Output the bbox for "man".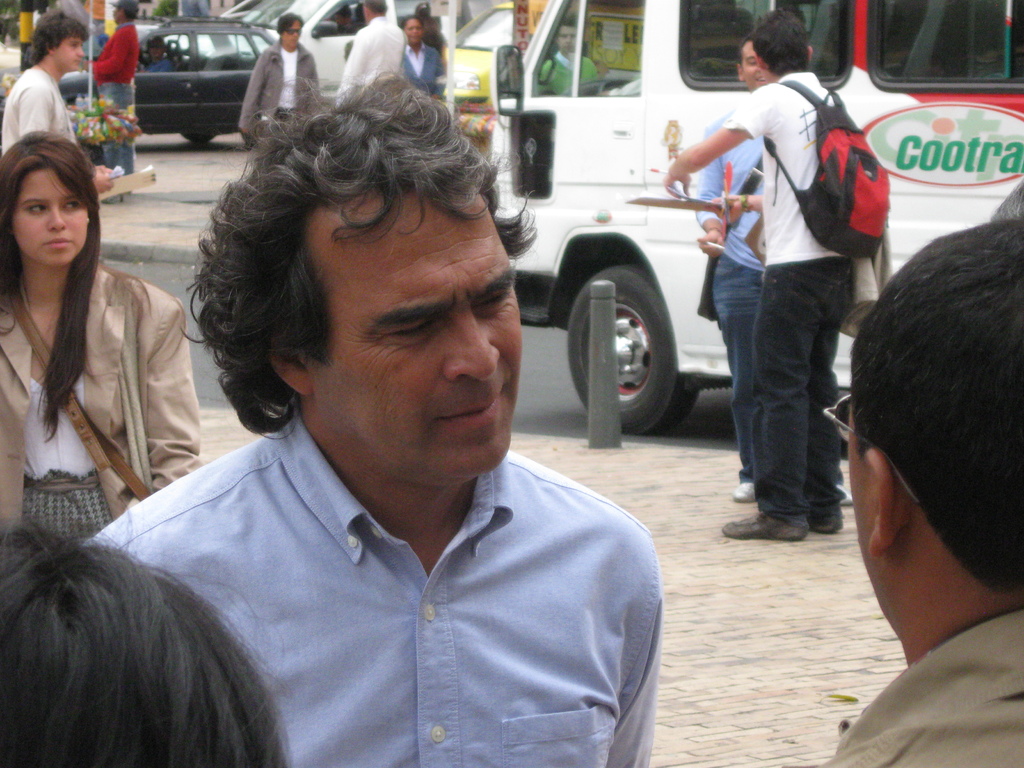
box=[694, 35, 847, 508].
